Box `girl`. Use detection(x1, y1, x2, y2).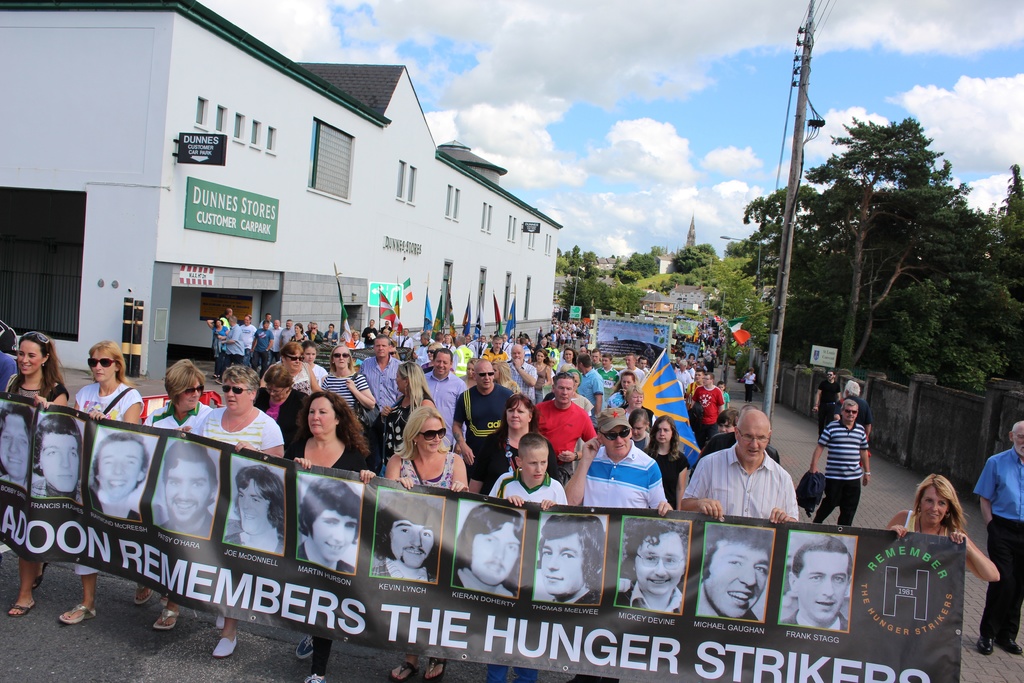
detection(552, 369, 591, 470).
